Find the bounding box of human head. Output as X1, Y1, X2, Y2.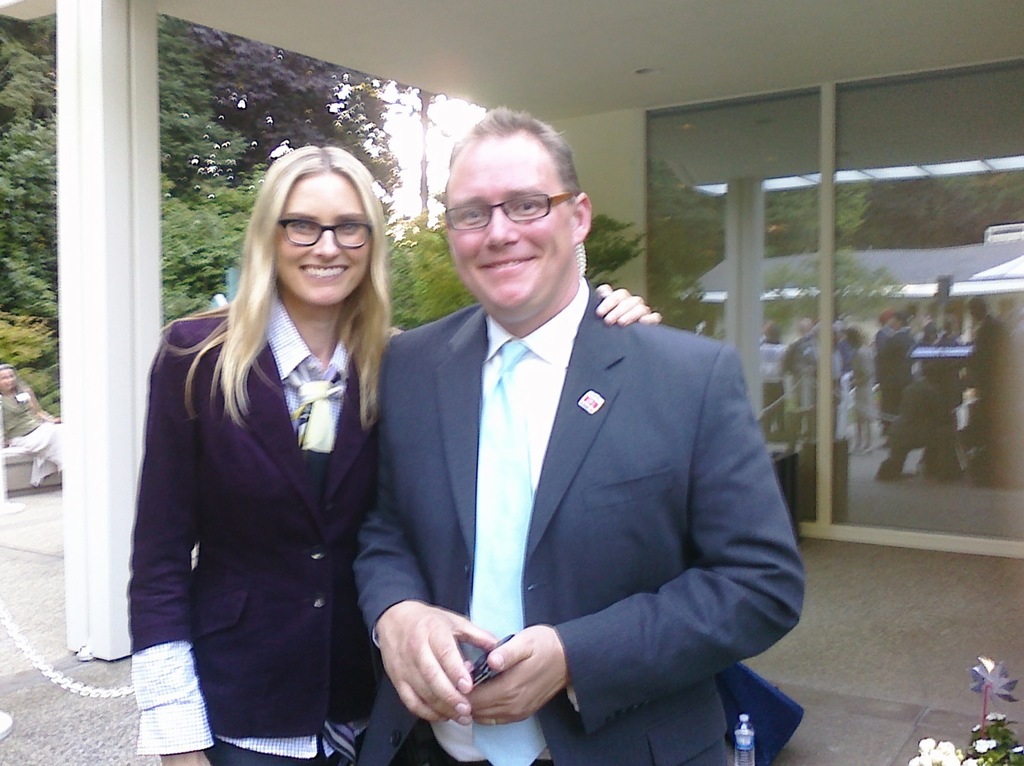
0, 365, 19, 392.
